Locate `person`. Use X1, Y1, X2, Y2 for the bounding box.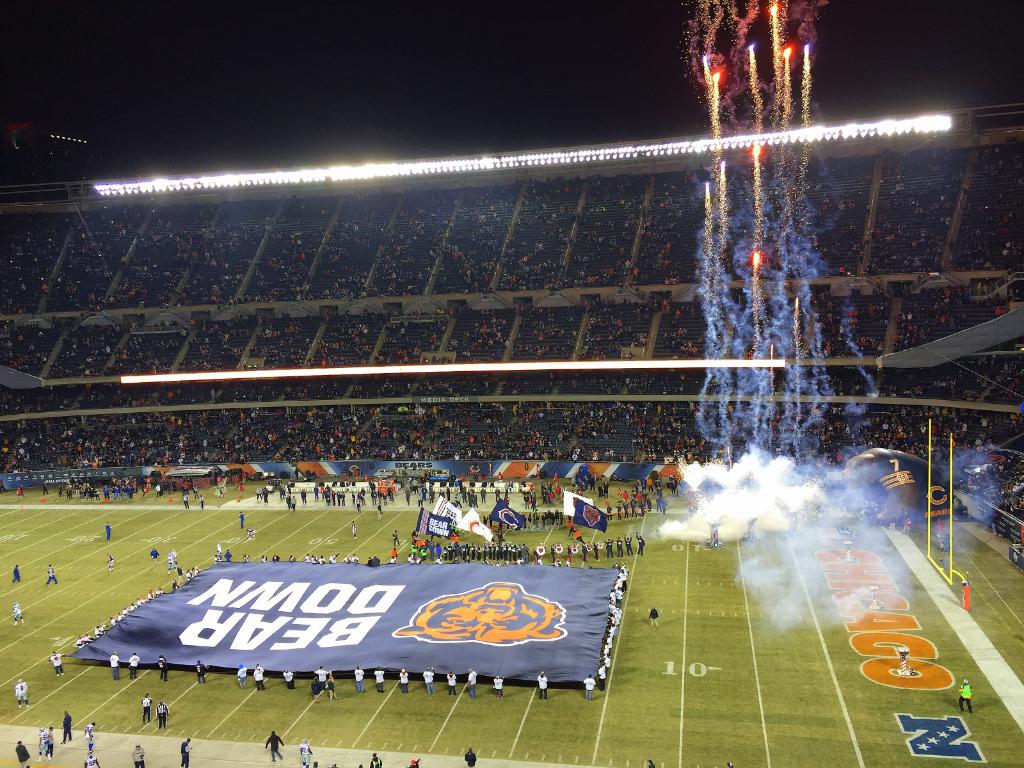
392, 547, 397, 554.
